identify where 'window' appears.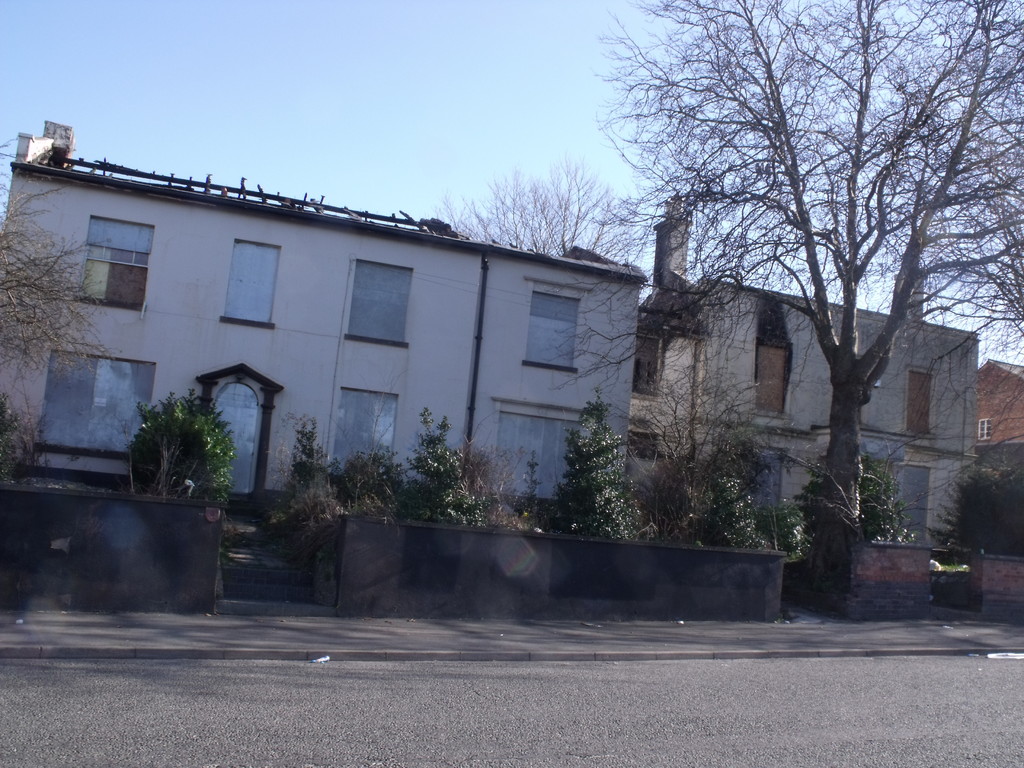
Appears at (left=207, top=229, right=288, bottom=337).
